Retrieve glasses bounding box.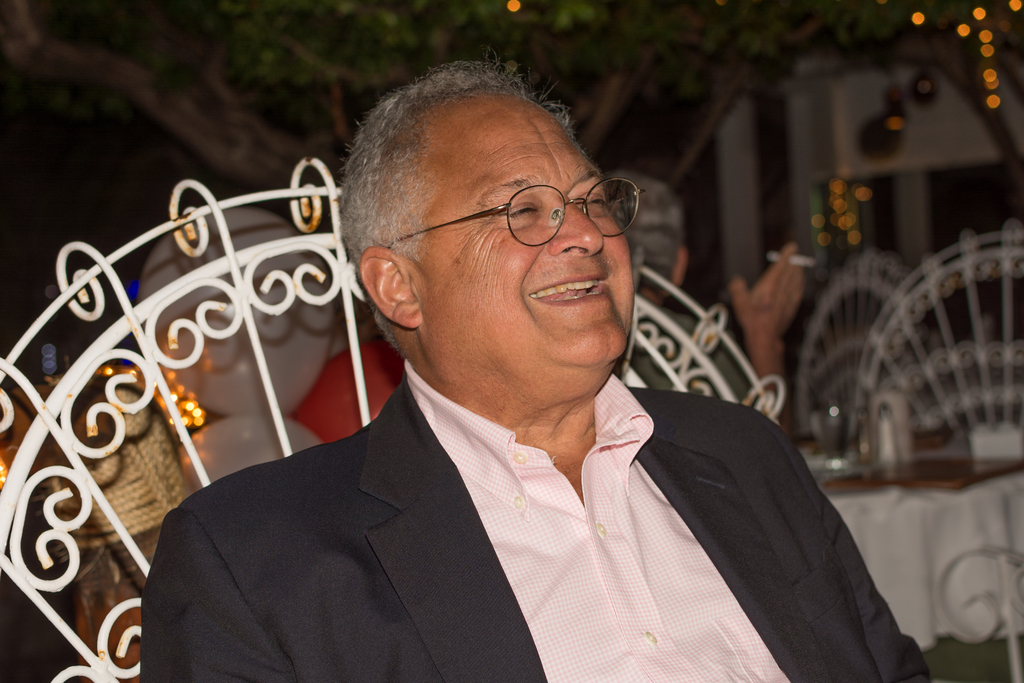
Bounding box: 389, 171, 638, 258.
